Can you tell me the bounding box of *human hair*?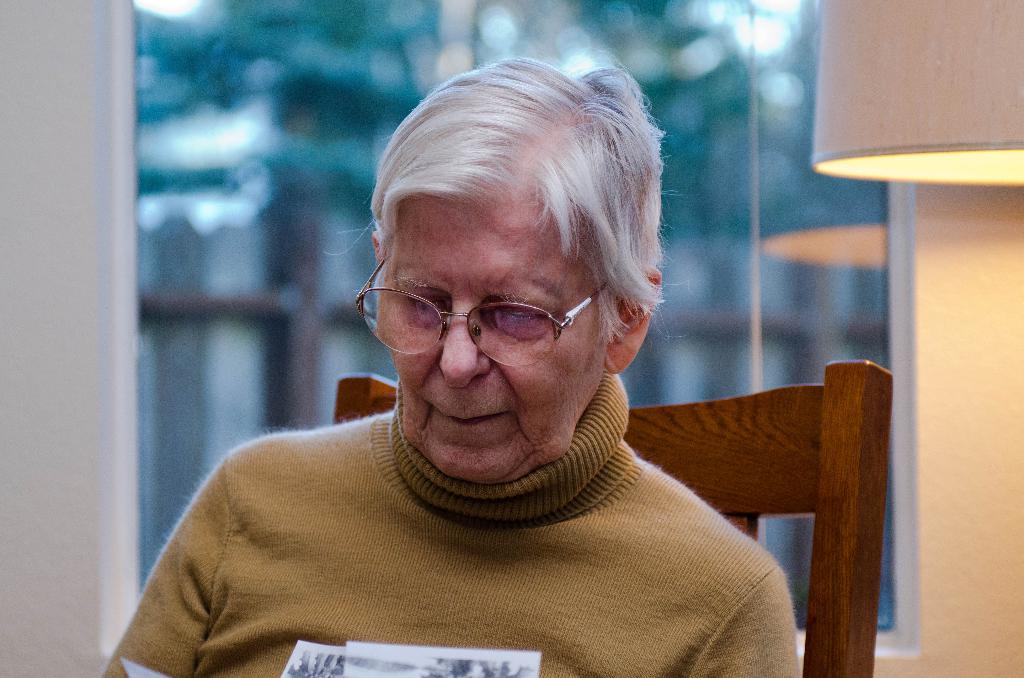
(367,63,632,343).
